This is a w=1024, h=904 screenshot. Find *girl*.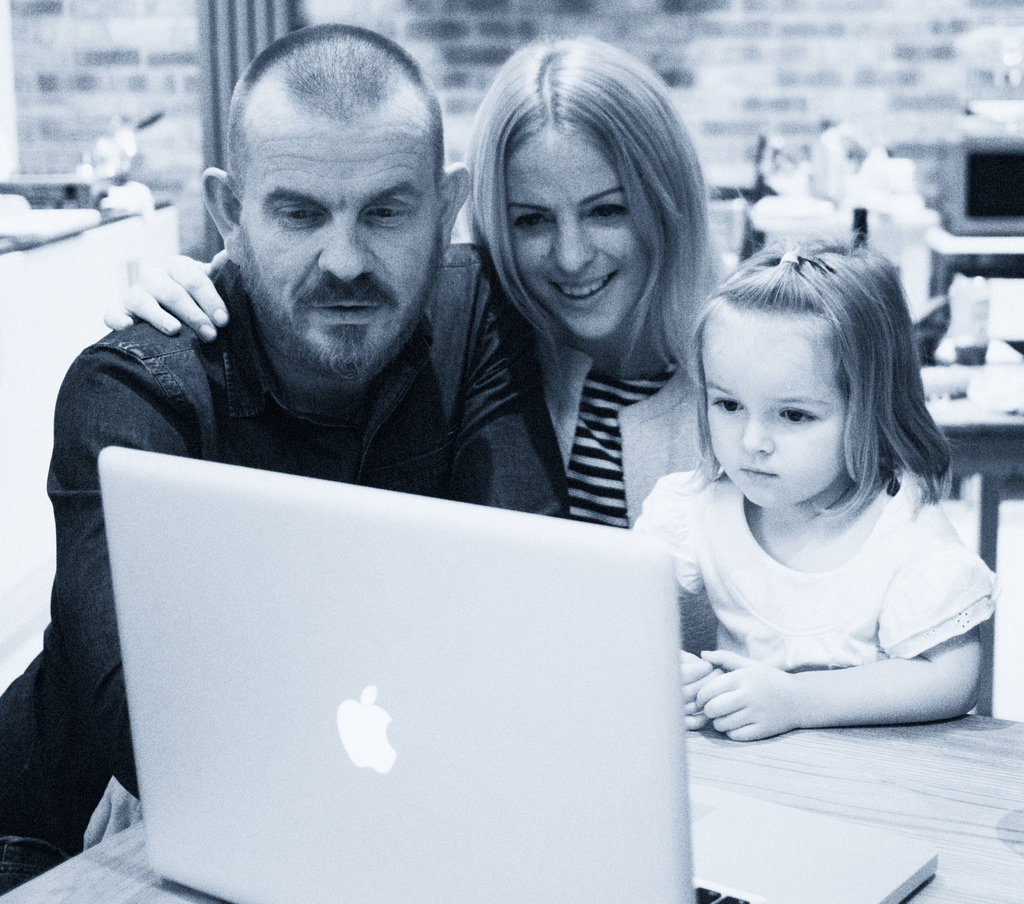
Bounding box: (left=614, top=232, right=996, bottom=741).
